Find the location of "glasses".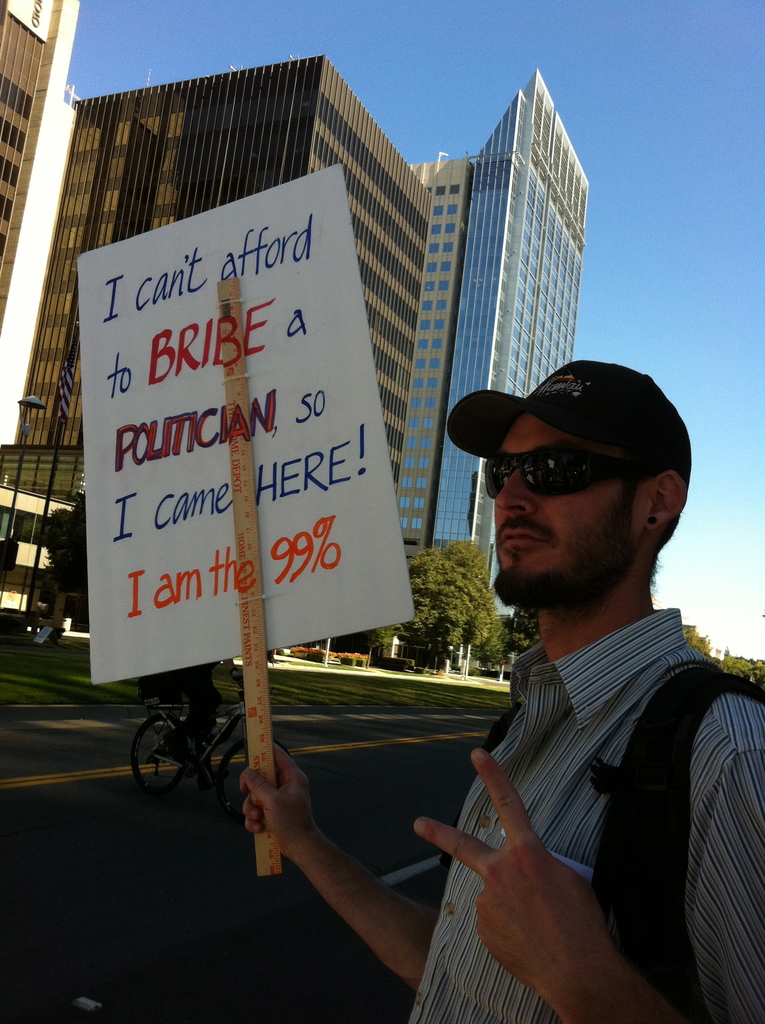
Location: 475 435 679 524.
